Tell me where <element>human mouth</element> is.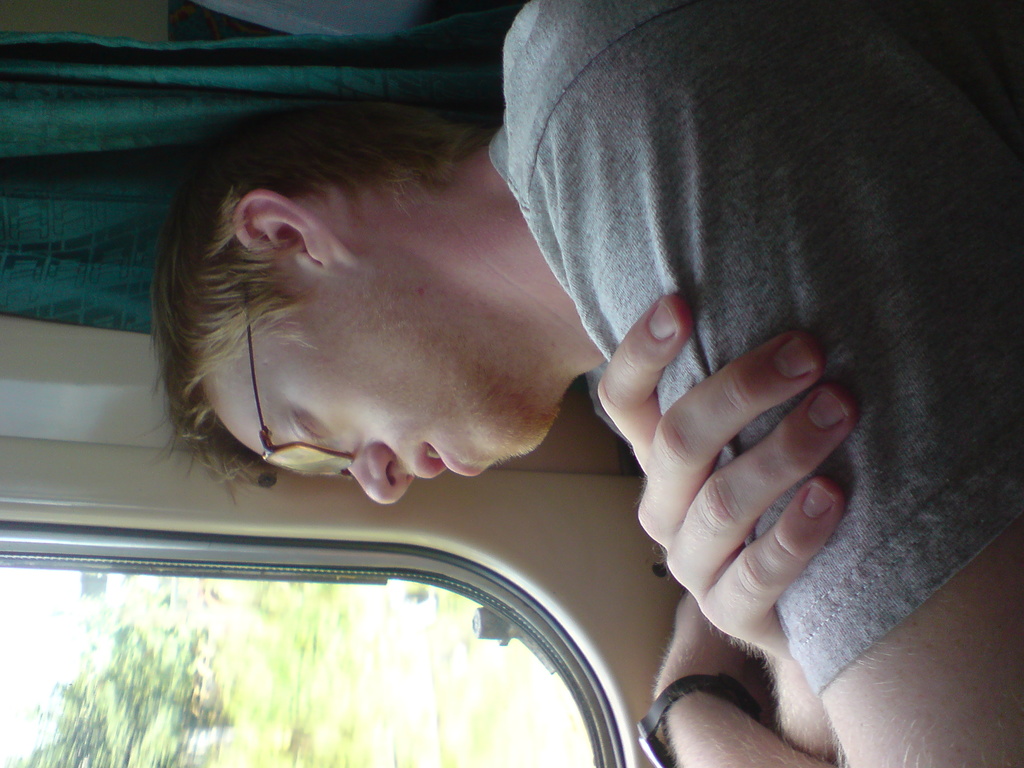
<element>human mouth</element> is at bbox=(410, 435, 489, 481).
